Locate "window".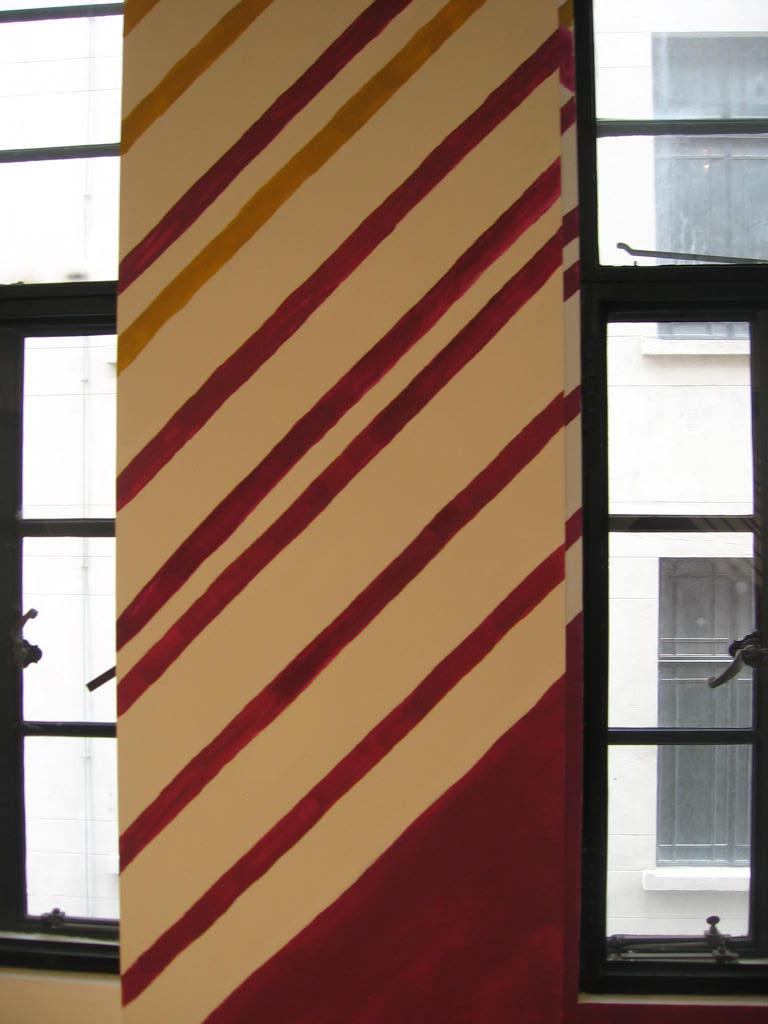
Bounding box: detection(648, 31, 767, 338).
